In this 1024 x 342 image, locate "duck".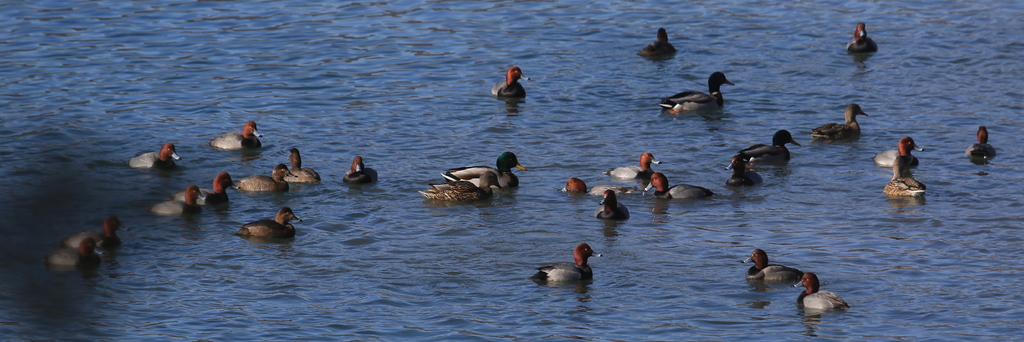
Bounding box: box=[559, 176, 622, 195].
